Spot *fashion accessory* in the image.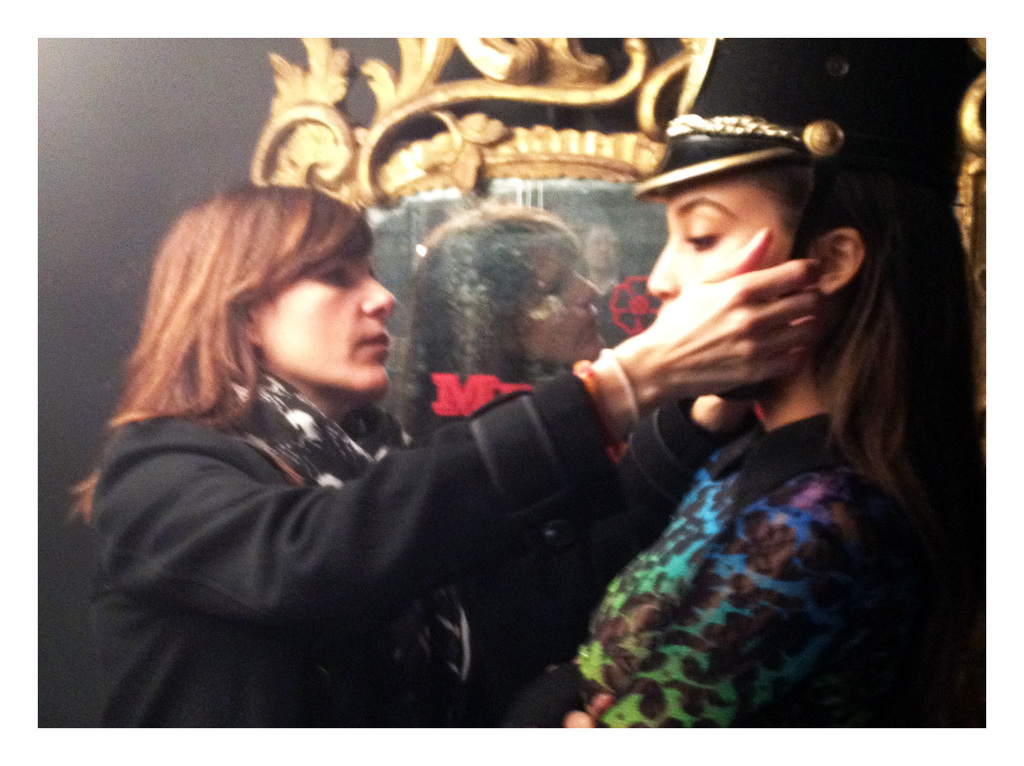
*fashion accessory* found at 569,366,626,464.
